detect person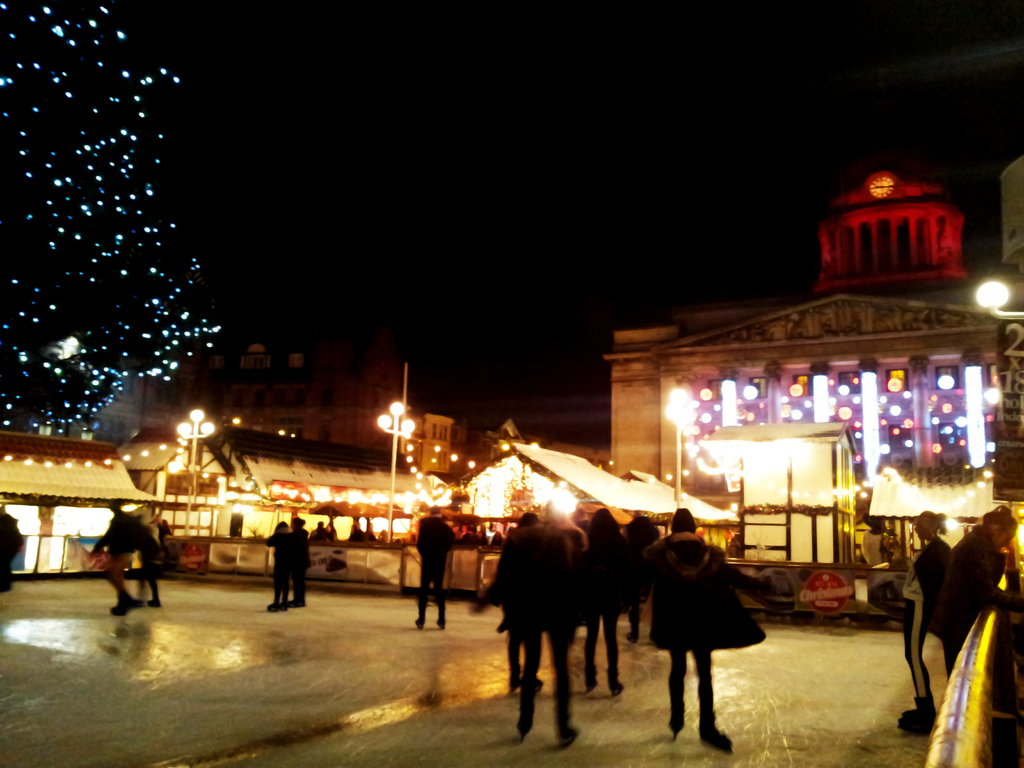
(650, 513, 760, 749)
